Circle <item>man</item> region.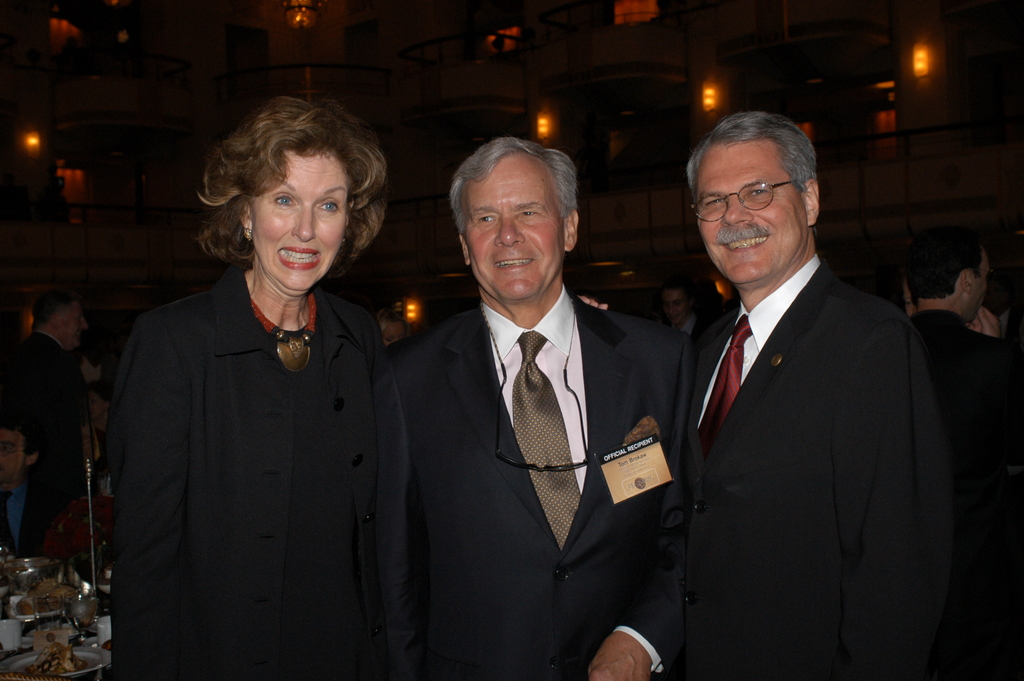
Region: box=[899, 226, 1023, 680].
